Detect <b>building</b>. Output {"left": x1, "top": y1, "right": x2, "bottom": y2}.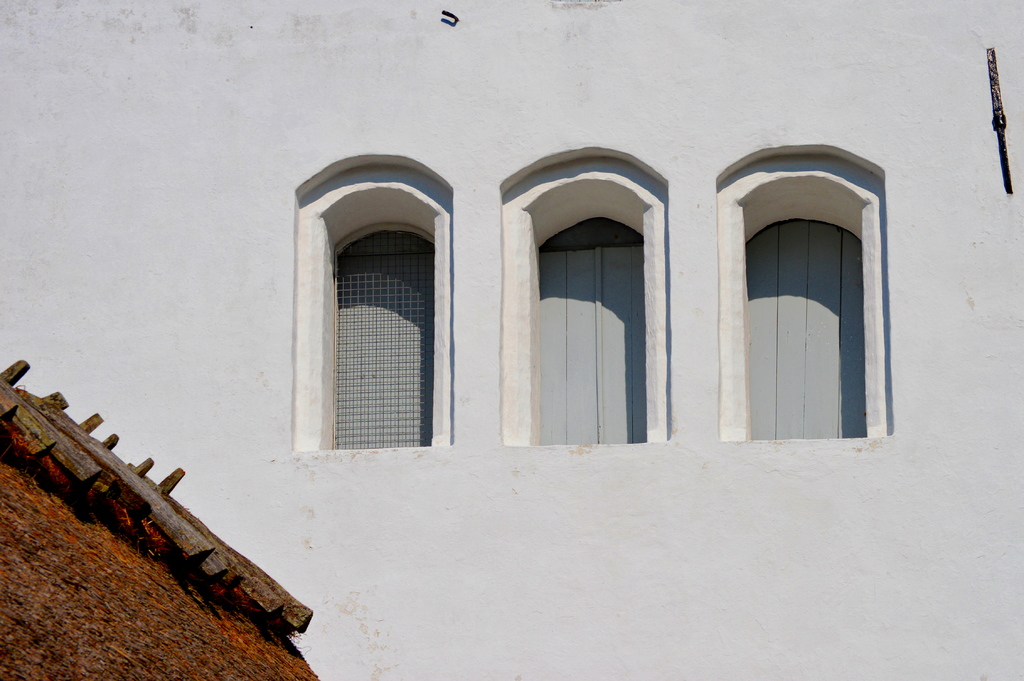
{"left": 0, "top": 0, "right": 1023, "bottom": 680}.
